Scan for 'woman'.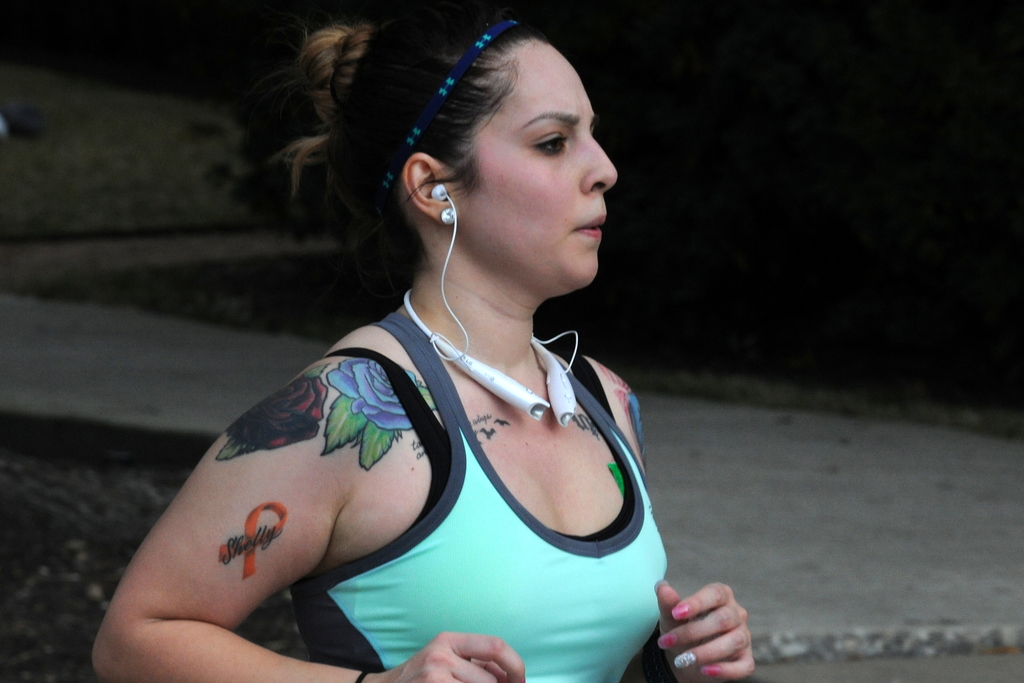
Scan result: 90 0 755 682.
